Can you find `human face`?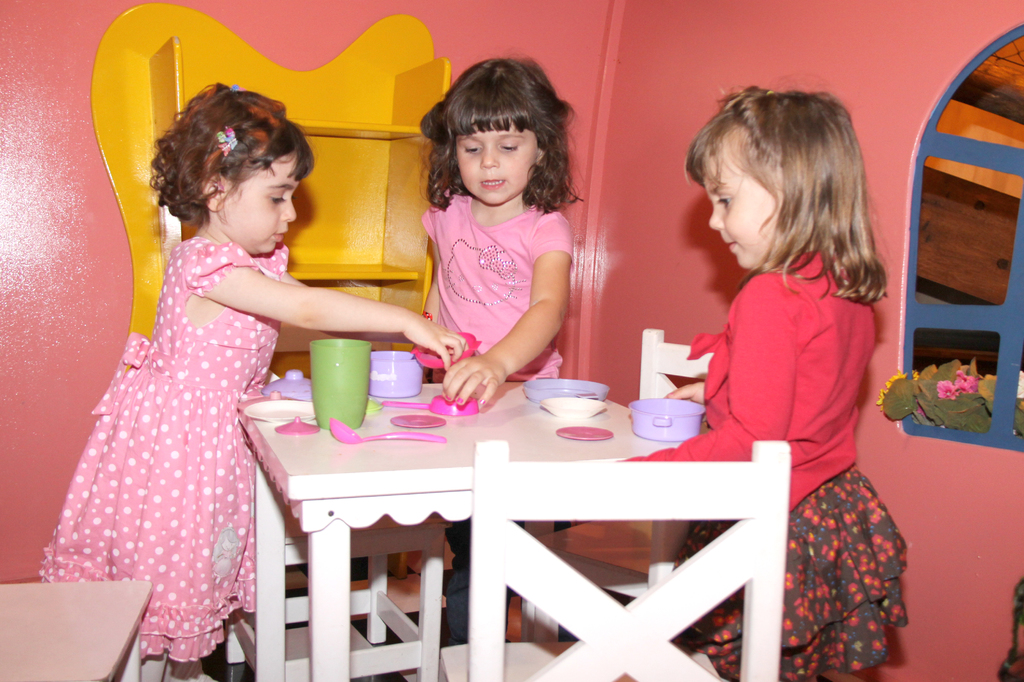
Yes, bounding box: detection(458, 119, 531, 202).
